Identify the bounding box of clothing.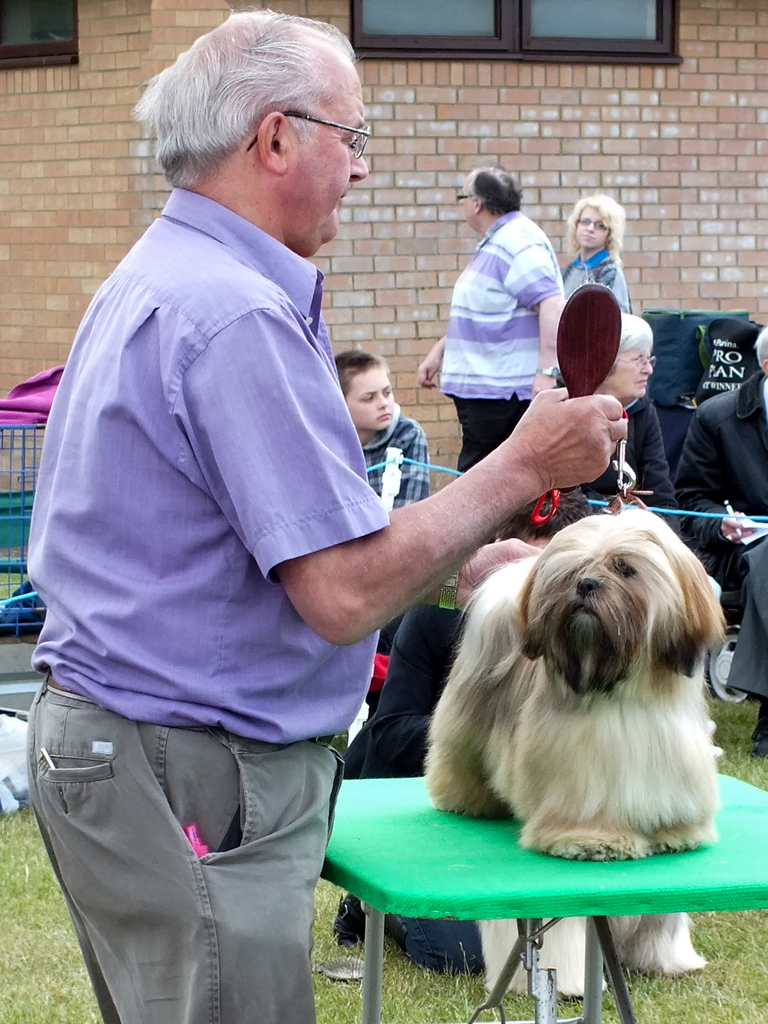
bbox(577, 388, 681, 535).
